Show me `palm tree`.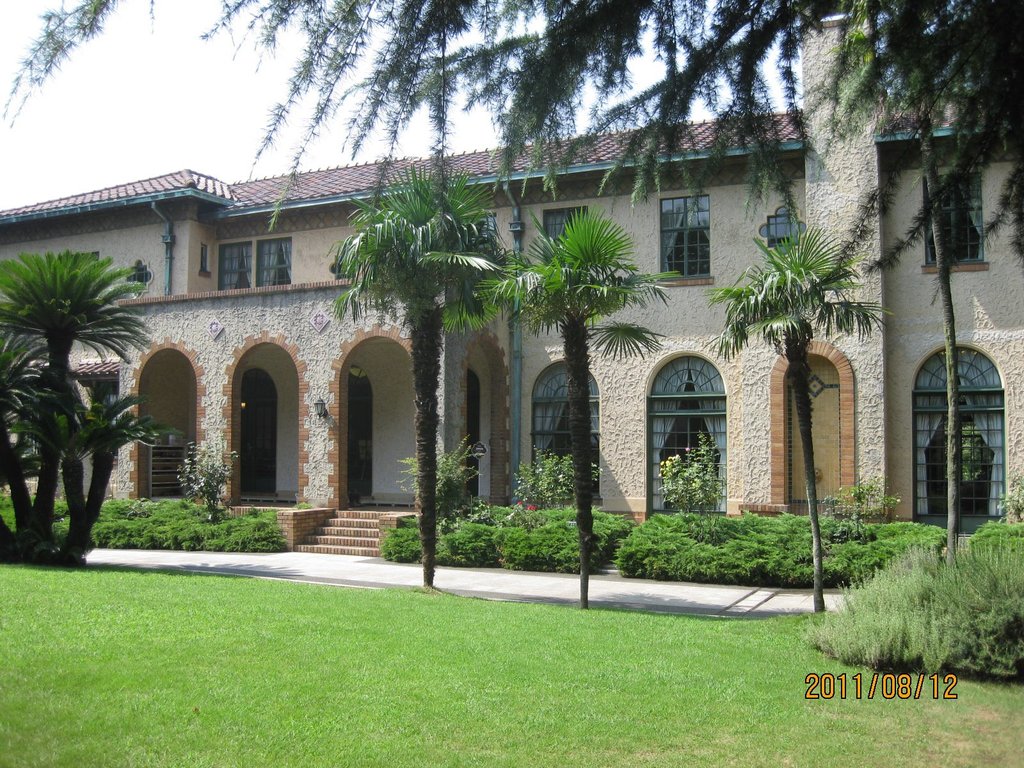
`palm tree` is here: bbox=(15, 250, 147, 567).
